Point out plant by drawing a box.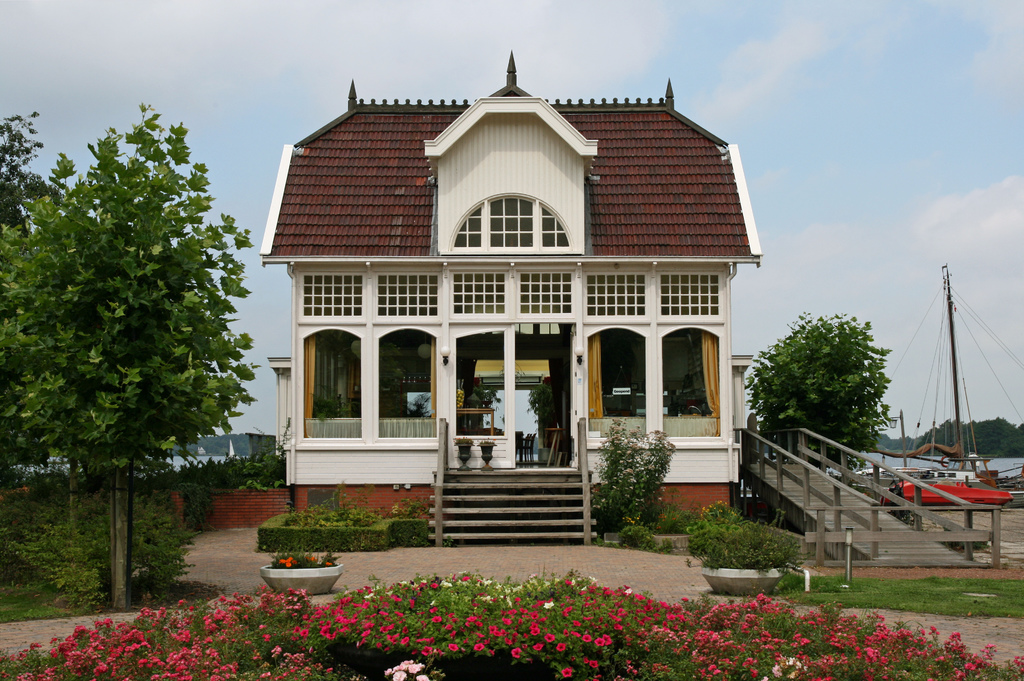
0/574/89/620.
